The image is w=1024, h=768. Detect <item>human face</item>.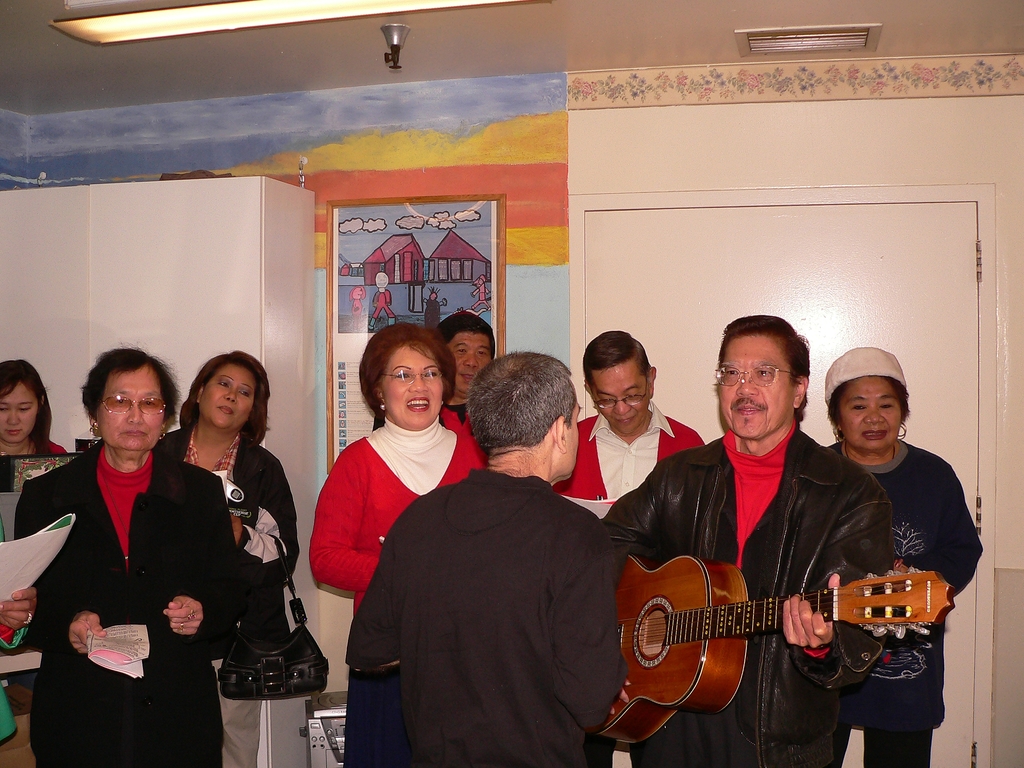
Detection: (557, 397, 588, 482).
